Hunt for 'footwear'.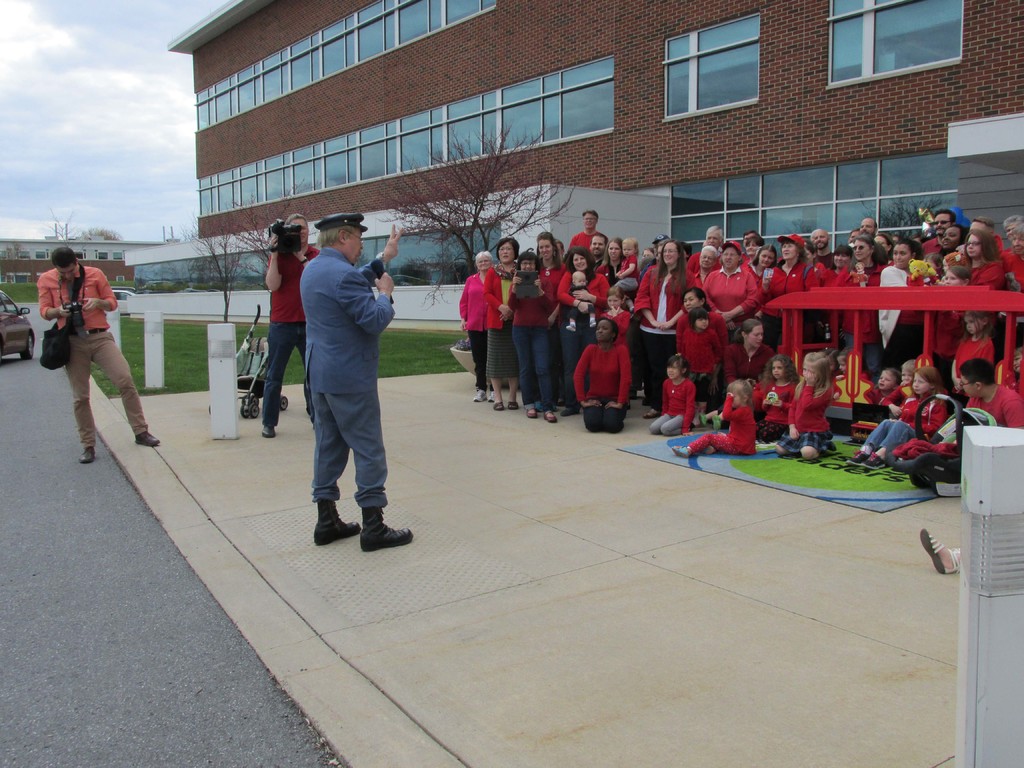
Hunted down at box=[362, 508, 412, 547].
